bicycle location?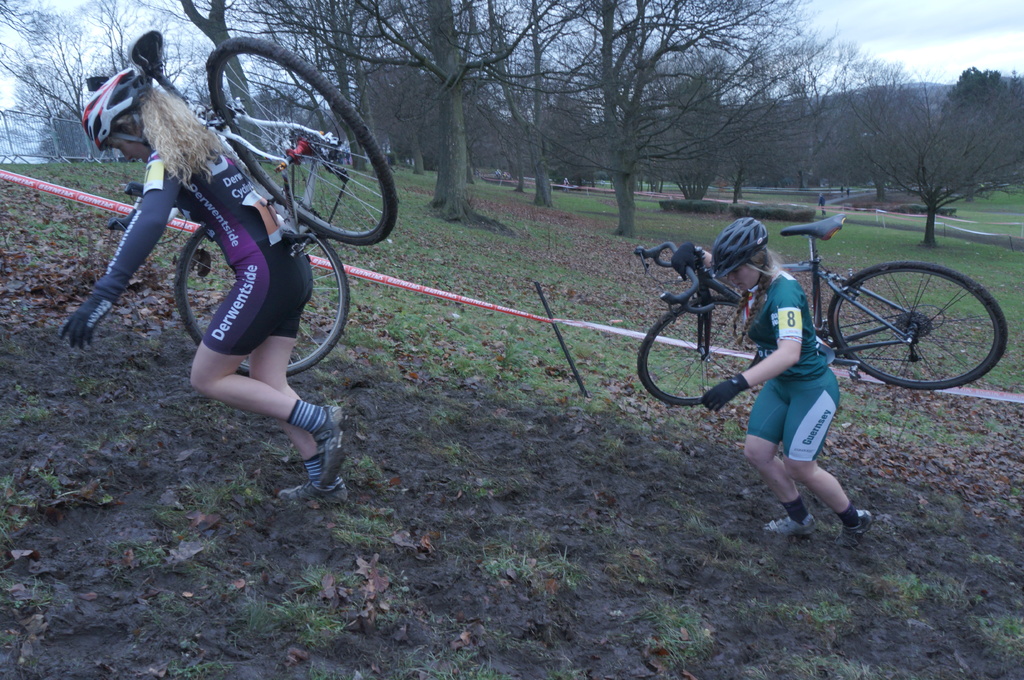
BBox(655, 256, 943, 506)
